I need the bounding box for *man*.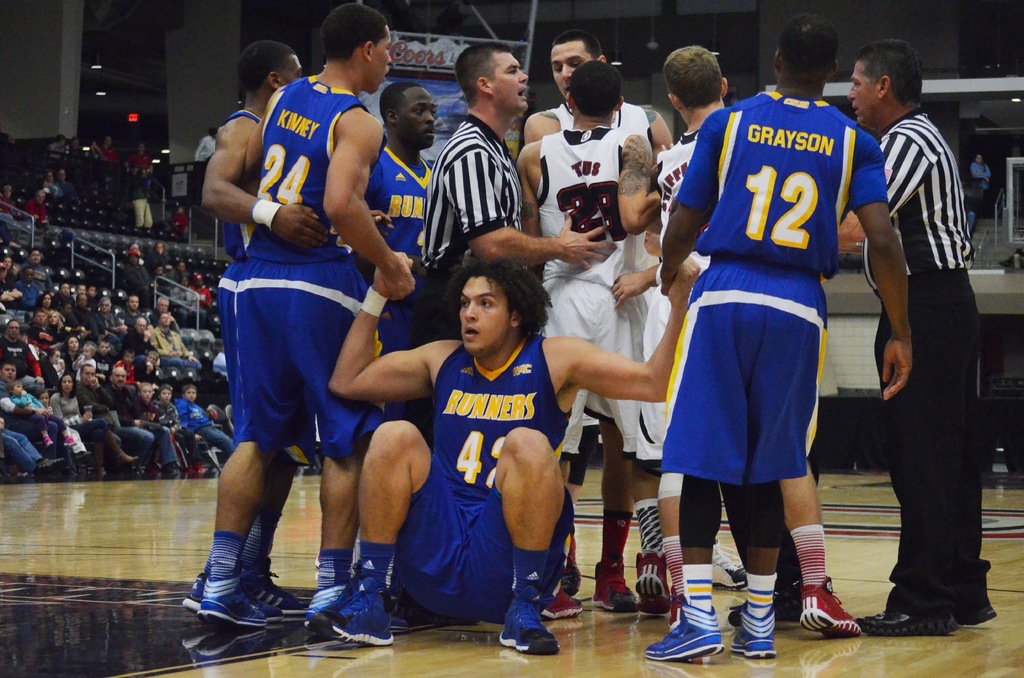
Here it is: <bbox>73, 295, 101, 335</bbox>.
